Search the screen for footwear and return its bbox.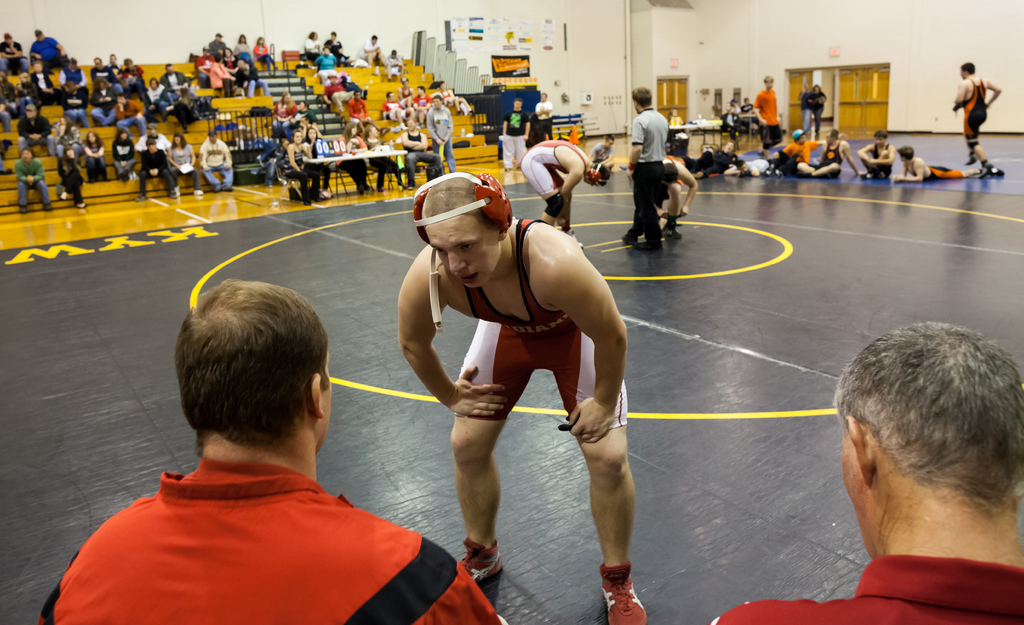
Found: 138,194,148,204.
